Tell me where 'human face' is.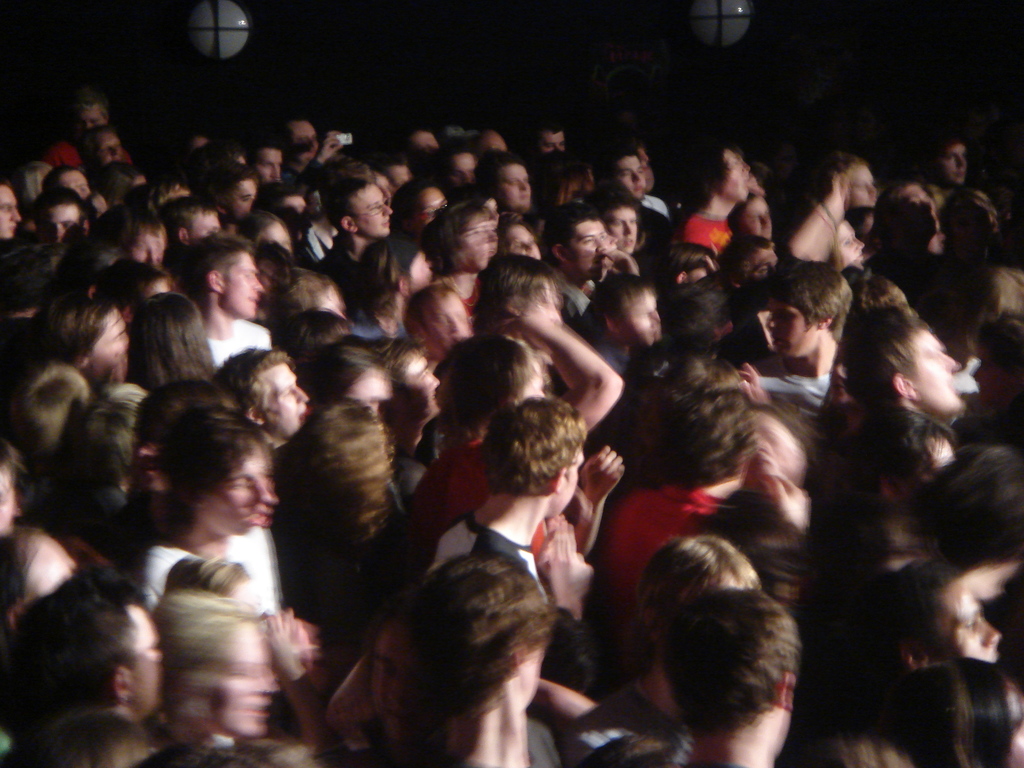
'human face' is at Rect(285, 117, 348, 157).
